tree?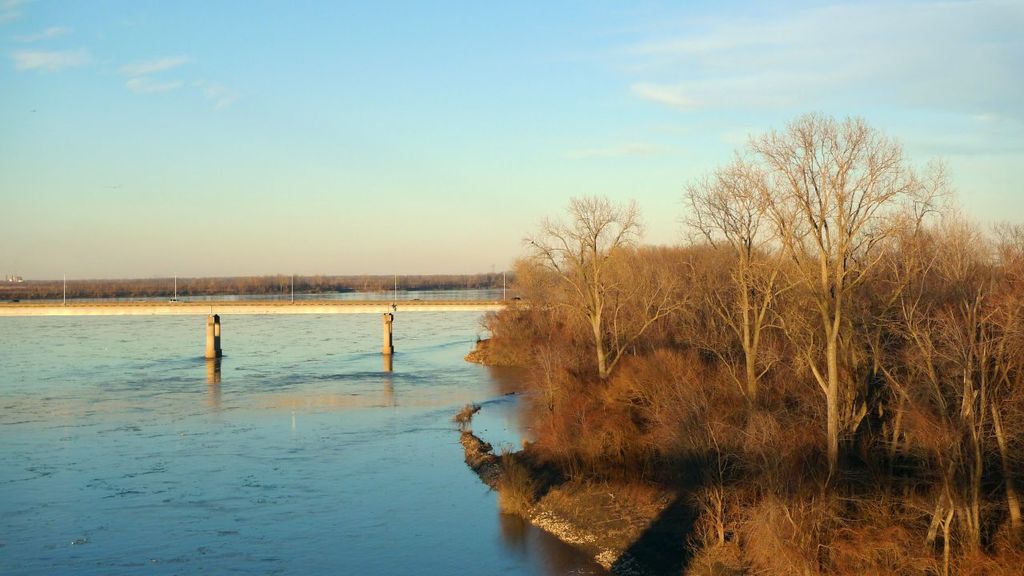
713, 107, 917, 477
